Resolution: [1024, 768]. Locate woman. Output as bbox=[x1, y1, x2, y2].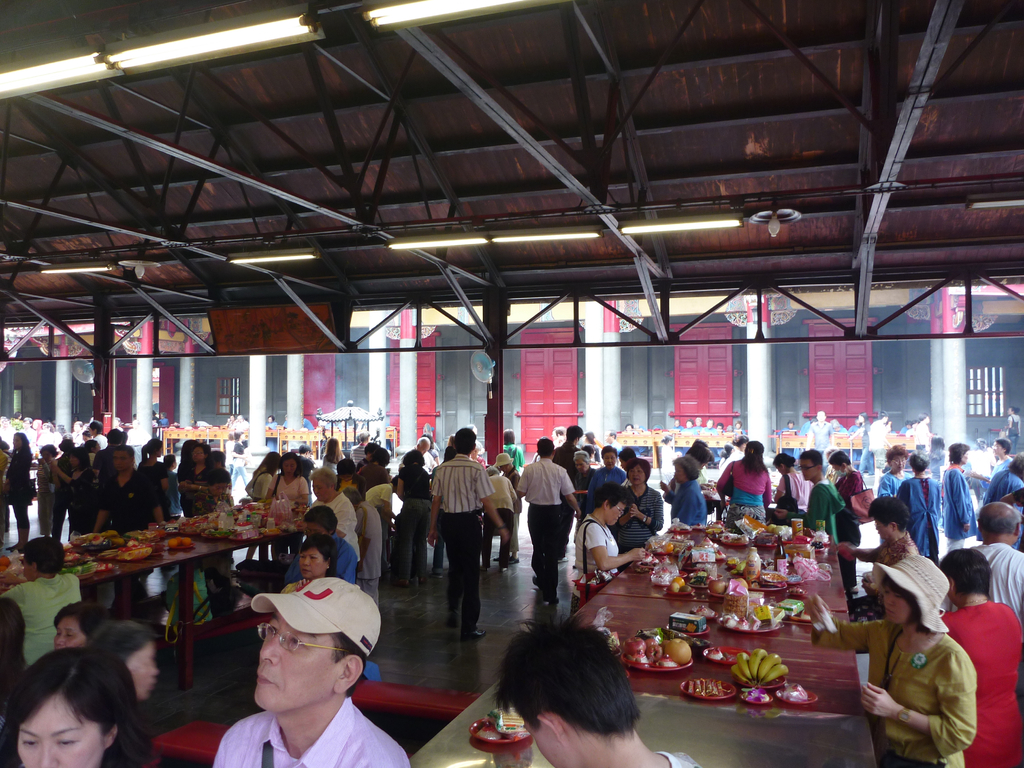
bbox=[620, 460, 666, 556].
